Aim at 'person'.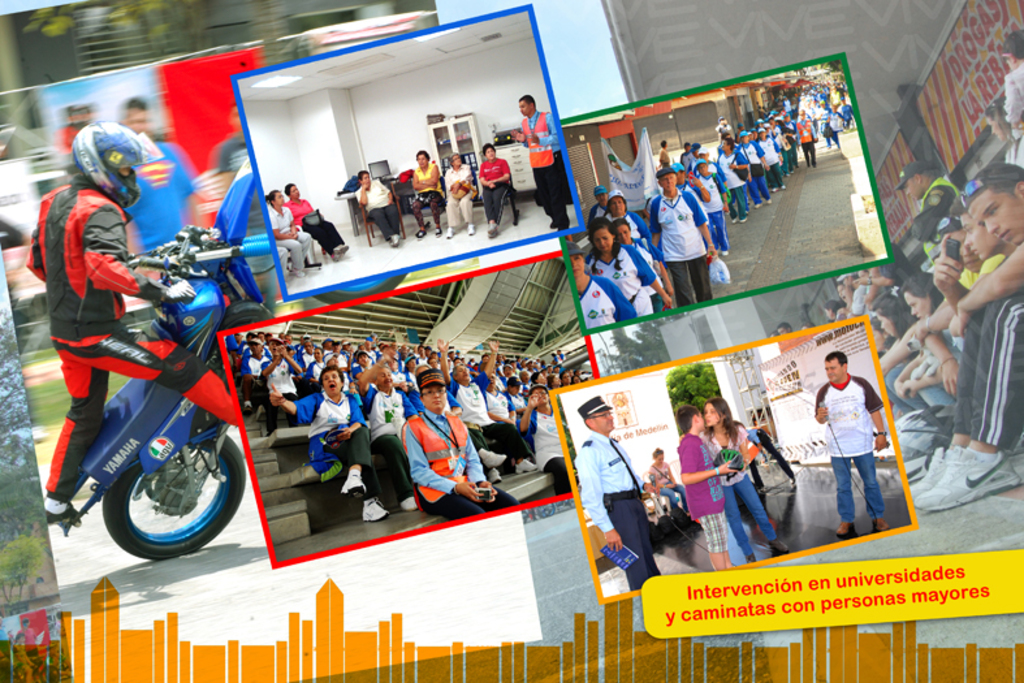
Aimed at locate(269, 187, 325, 280).
